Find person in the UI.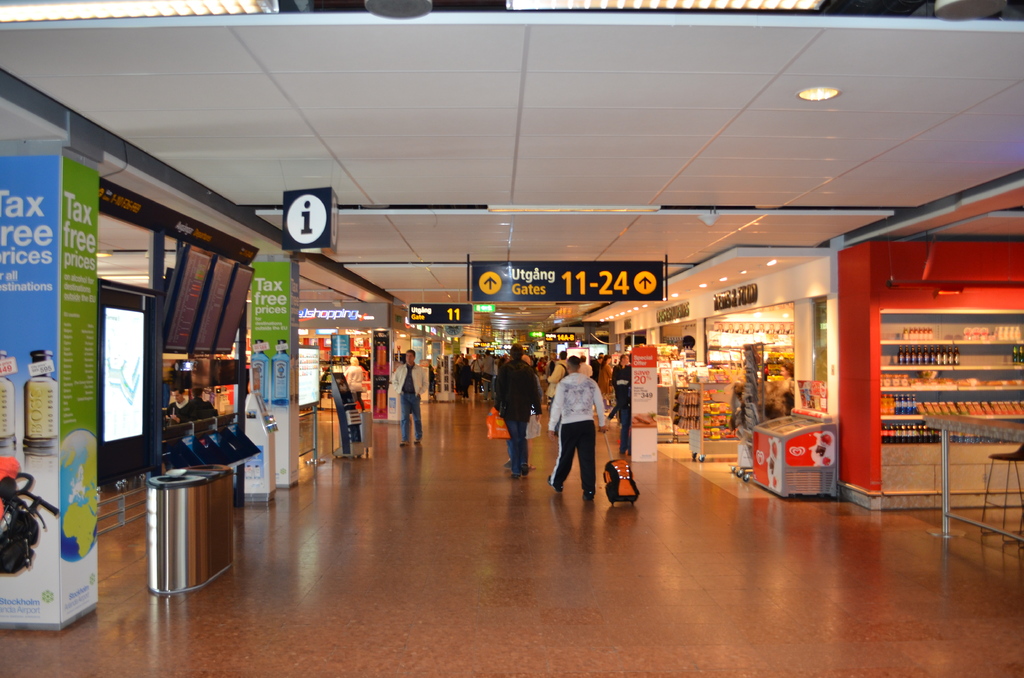
UI element at 391/349/426/449.
